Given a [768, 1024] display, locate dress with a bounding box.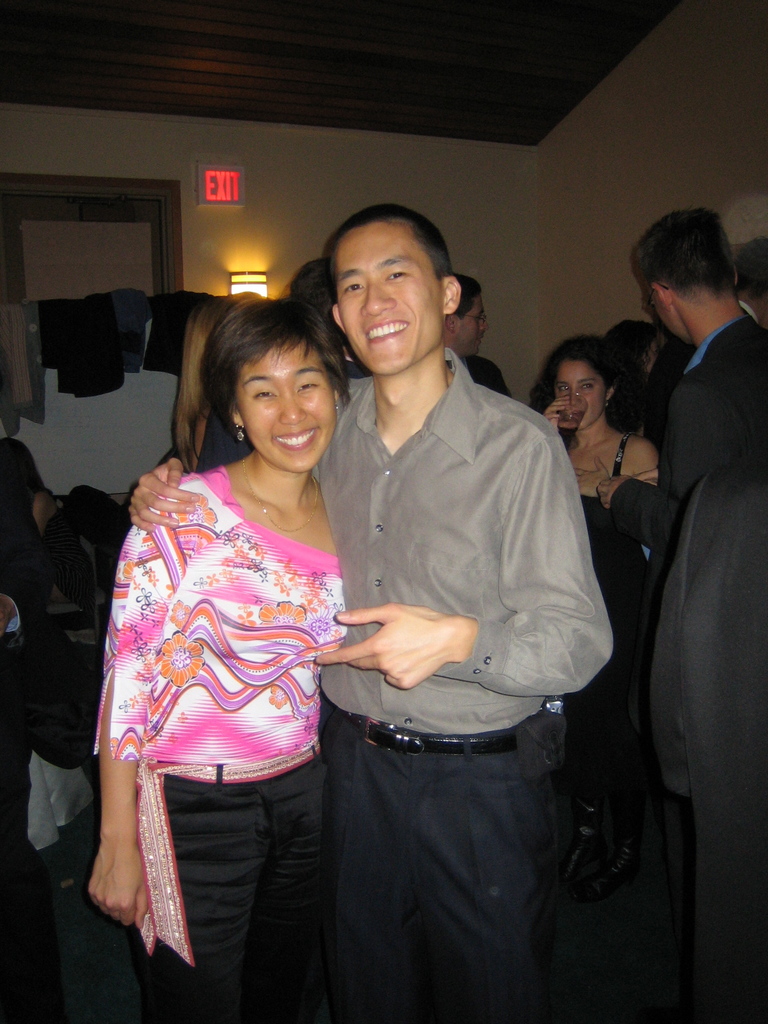
Located: box(553, 435, 655, 805).
